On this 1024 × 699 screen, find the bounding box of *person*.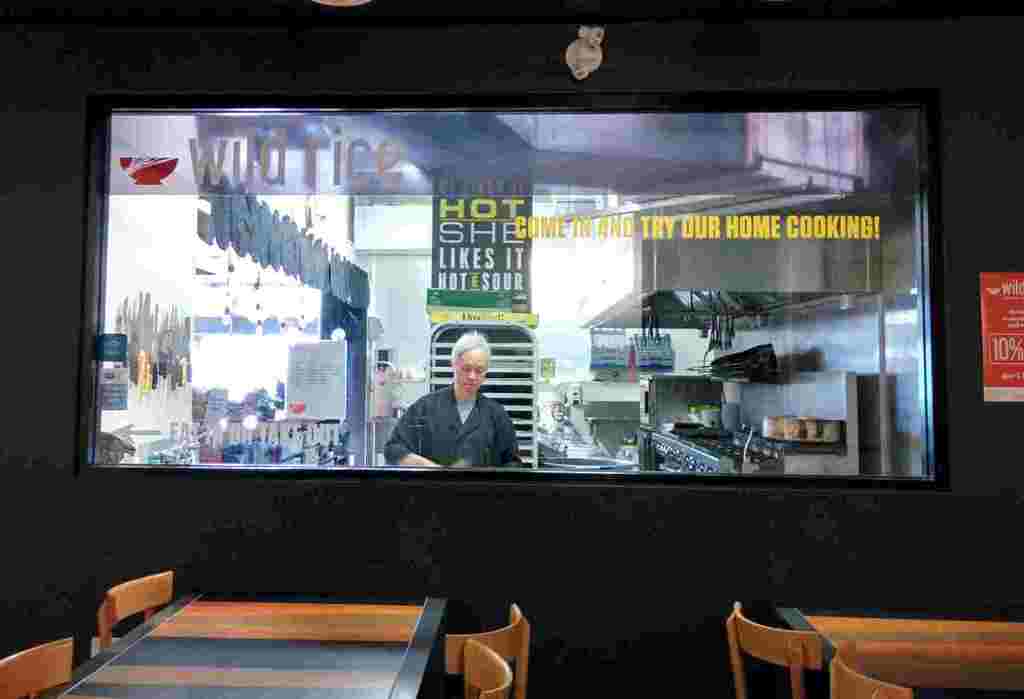
Bounding box: crop(383, 331, 523, 473).
